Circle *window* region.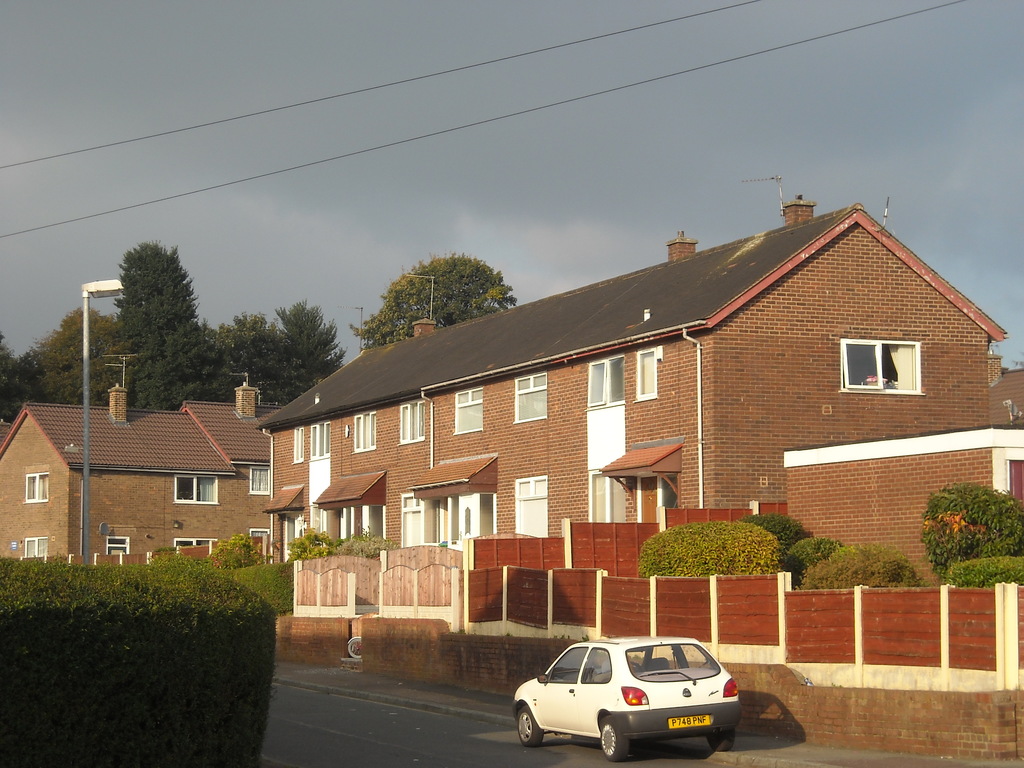
Region: [x1=175, y1=537, x2=216, y2=548].
